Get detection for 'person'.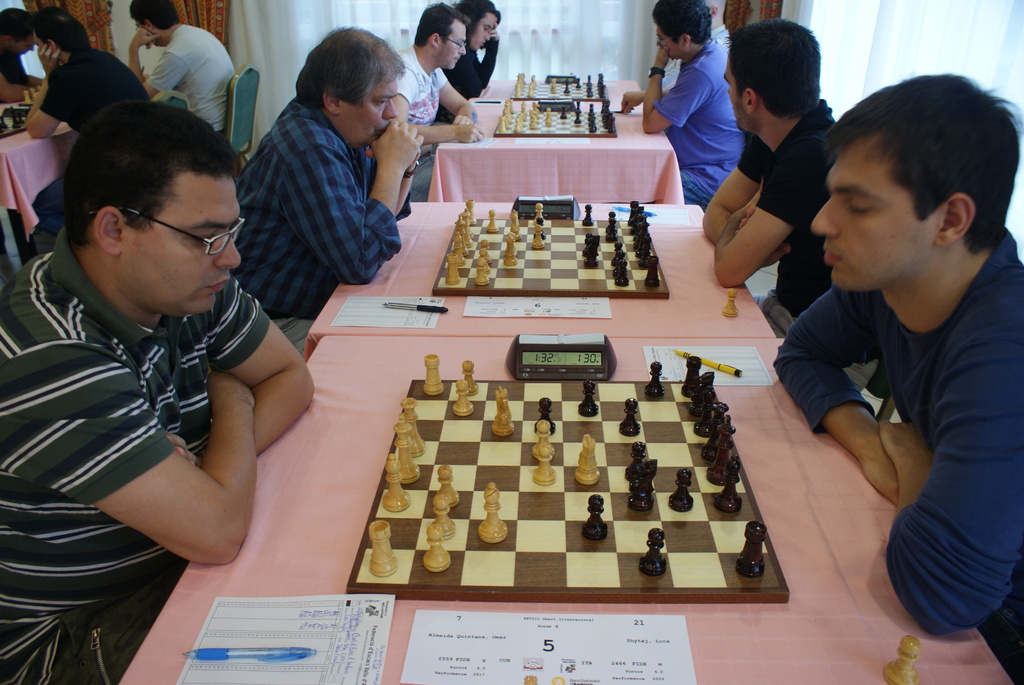
Detection: Rect(0, 88, 312, 684).
